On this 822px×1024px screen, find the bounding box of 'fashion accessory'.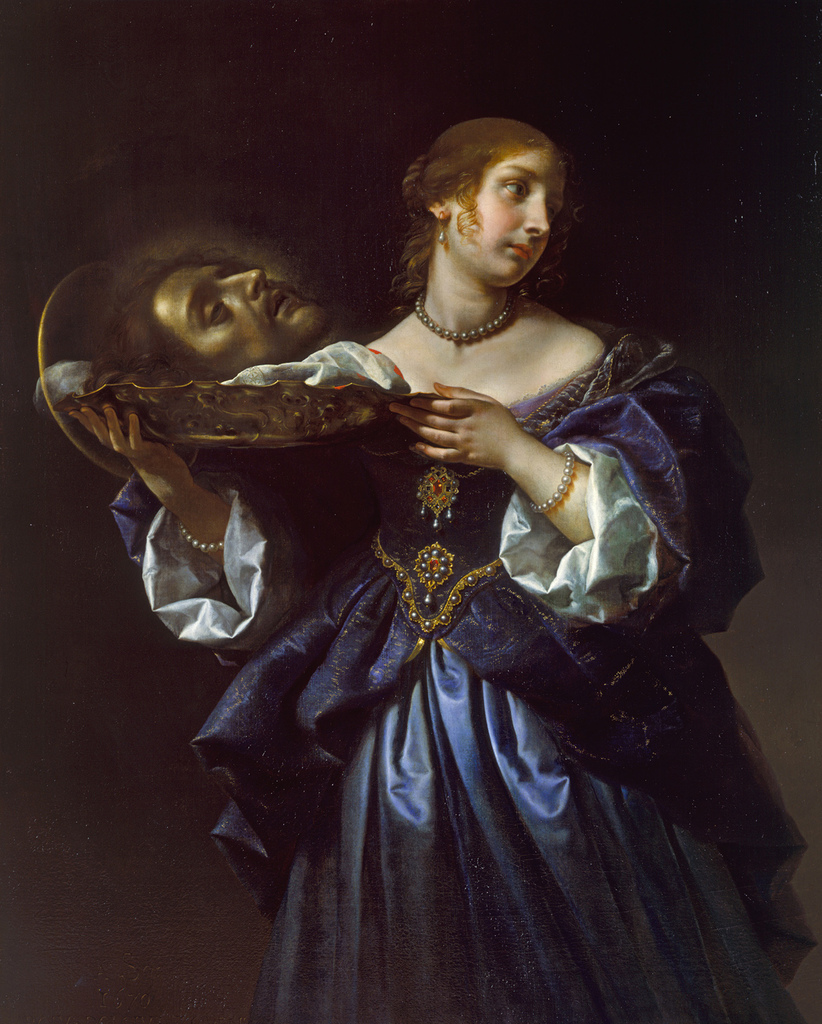
Bounding box: bbox(526, 452, 576, 515).
